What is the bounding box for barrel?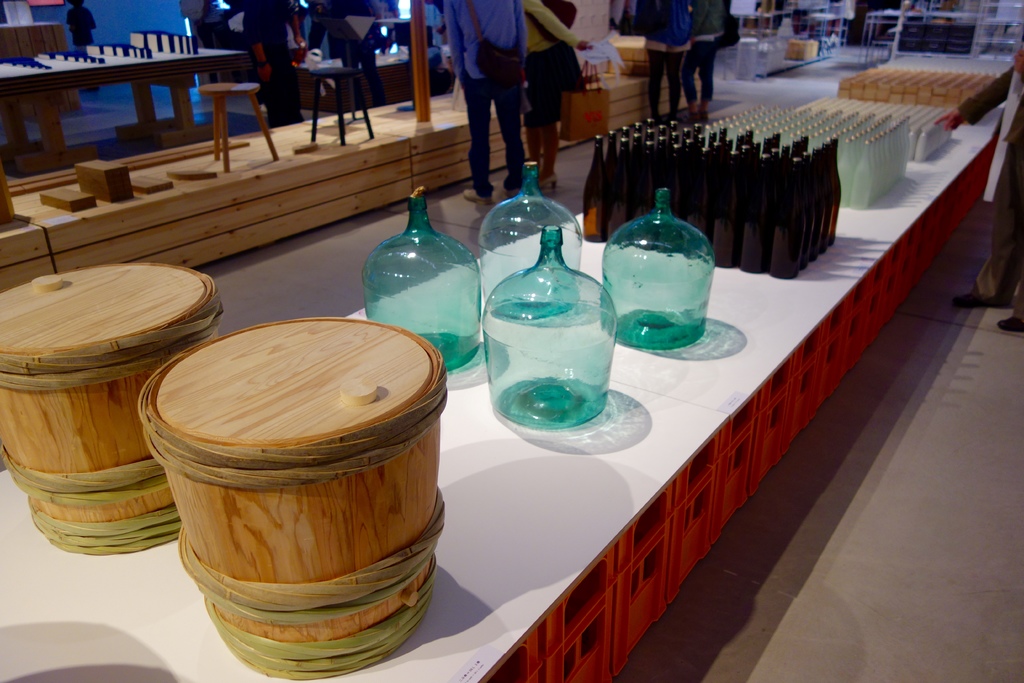
0/257/224/556.
